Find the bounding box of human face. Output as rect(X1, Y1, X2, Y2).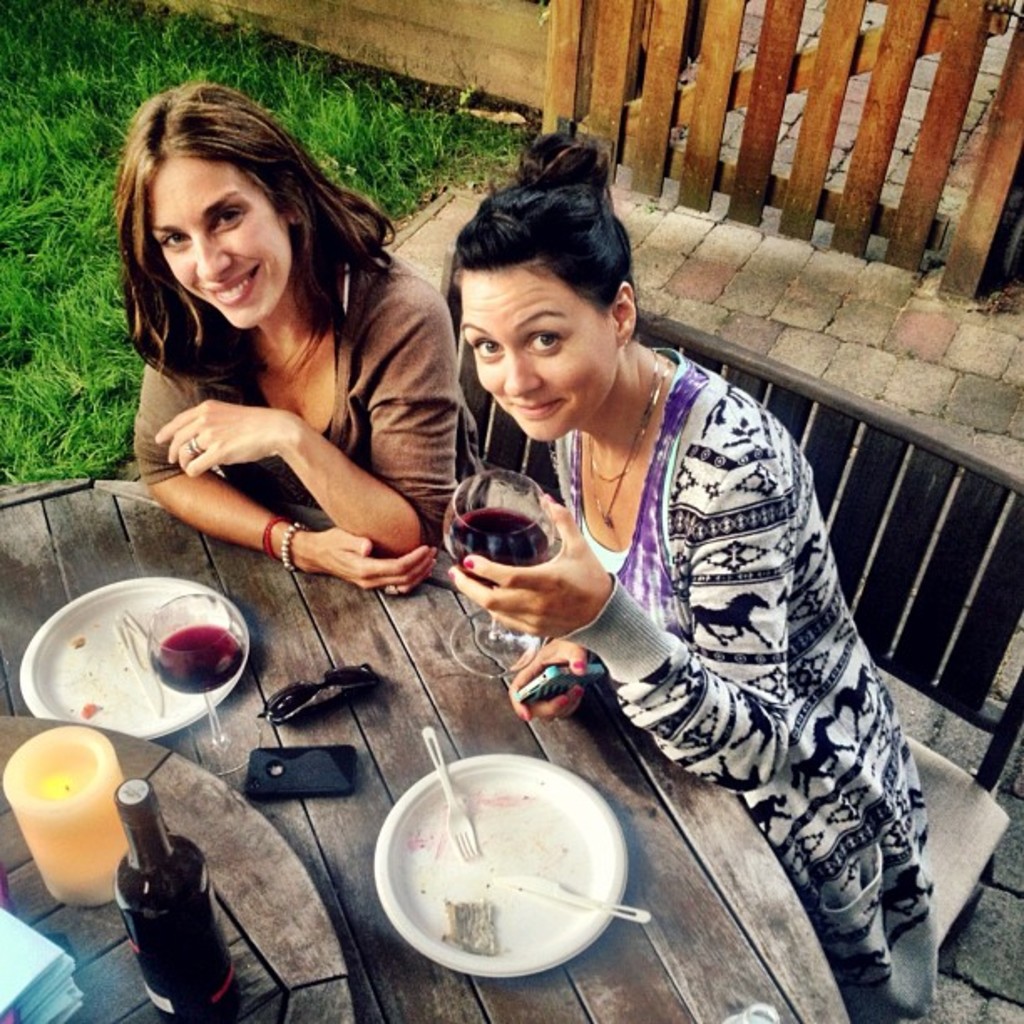
rect(166, 167, 288, 326).
